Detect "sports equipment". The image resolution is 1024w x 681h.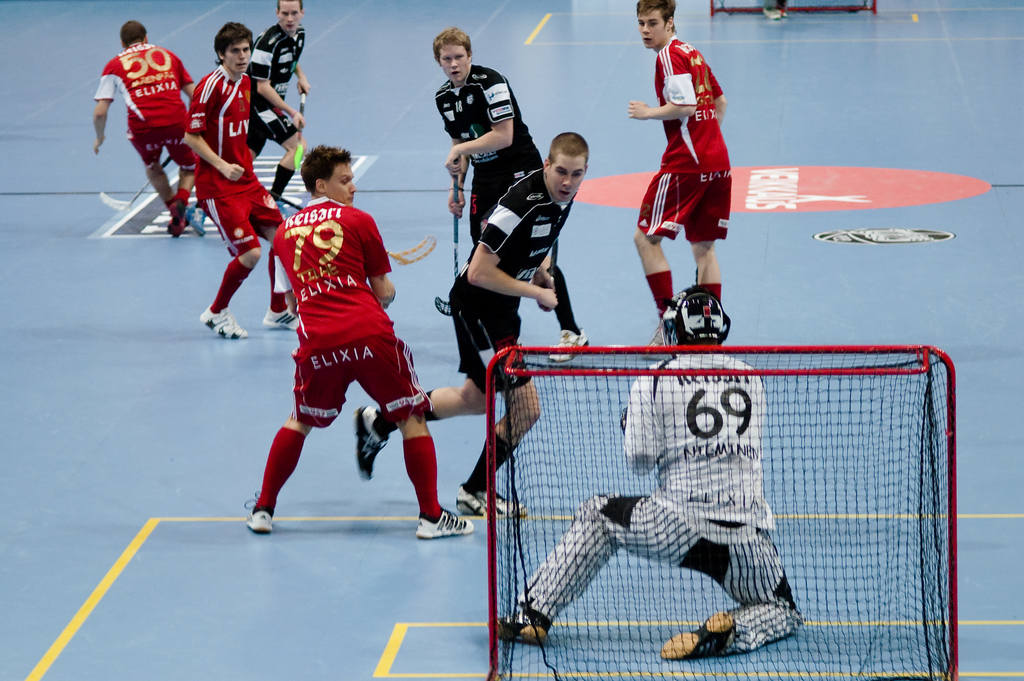
[484, 347, 966, 678].
